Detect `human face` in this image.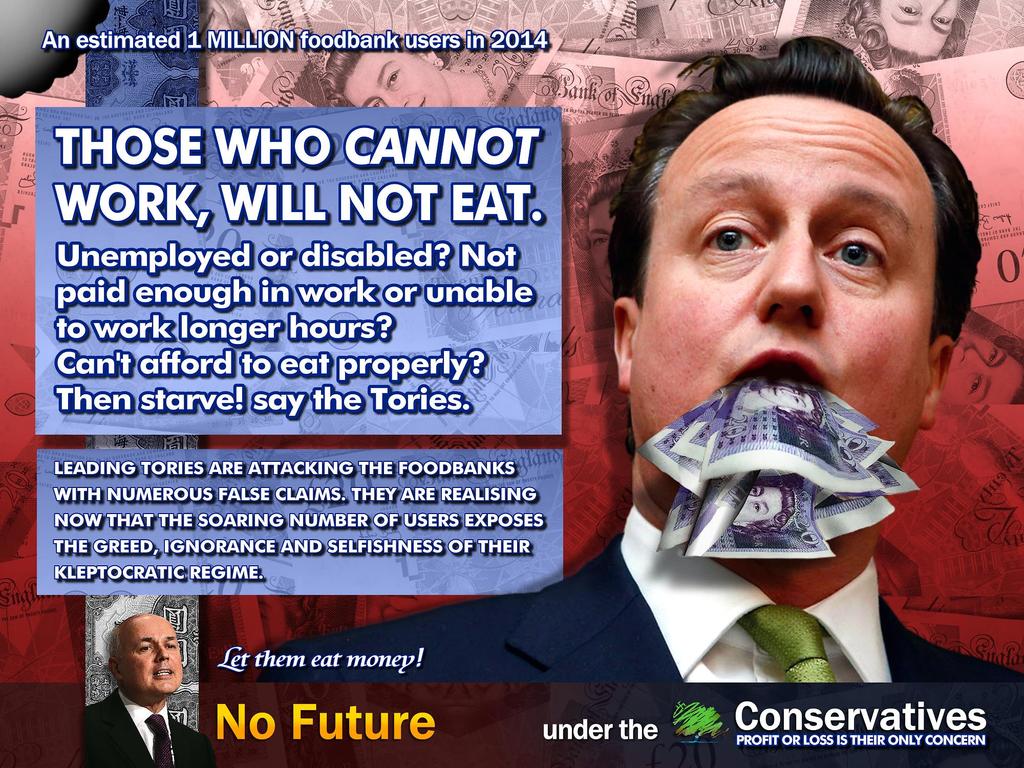
Detection: locate(344, 49, 451, 105).
